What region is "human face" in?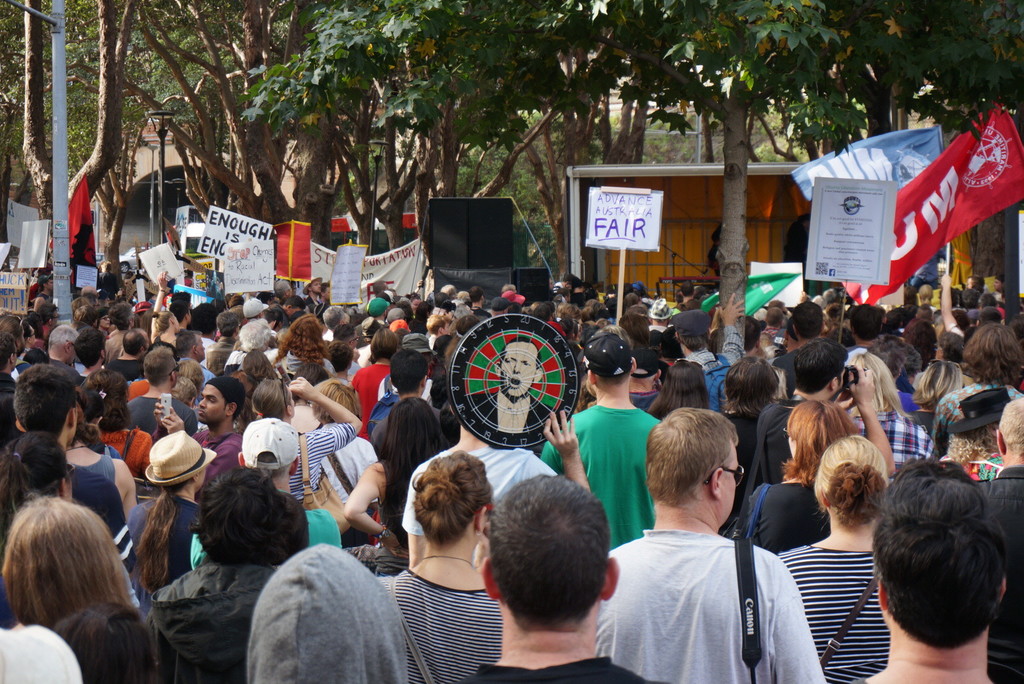
box=[198, 385, 228, 420].
